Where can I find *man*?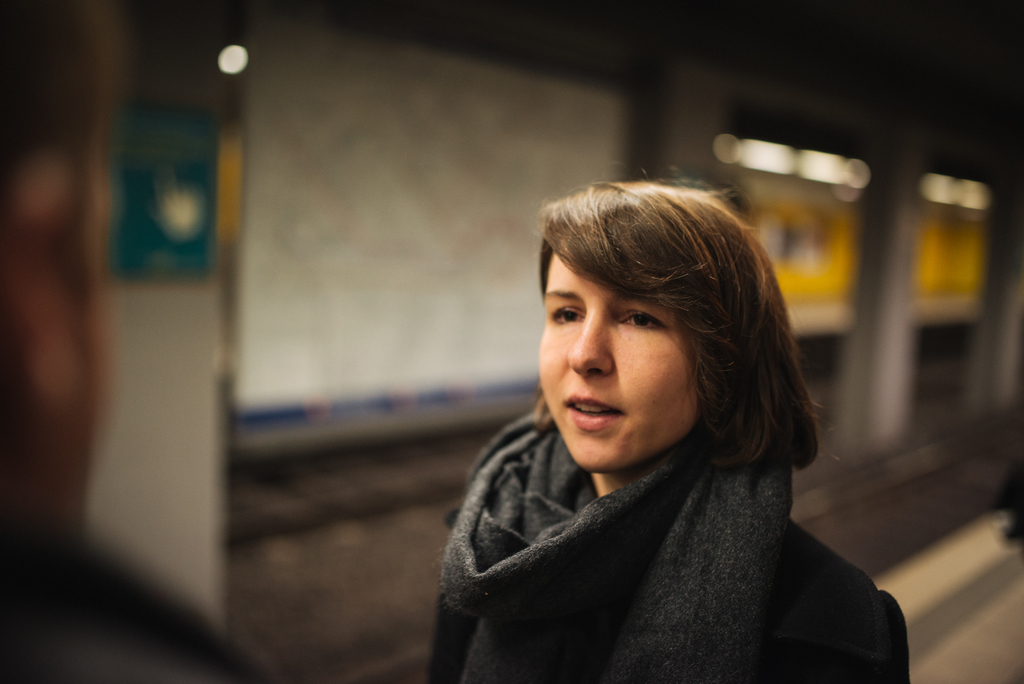
You can find it at region(0, 0, 278, 683).
